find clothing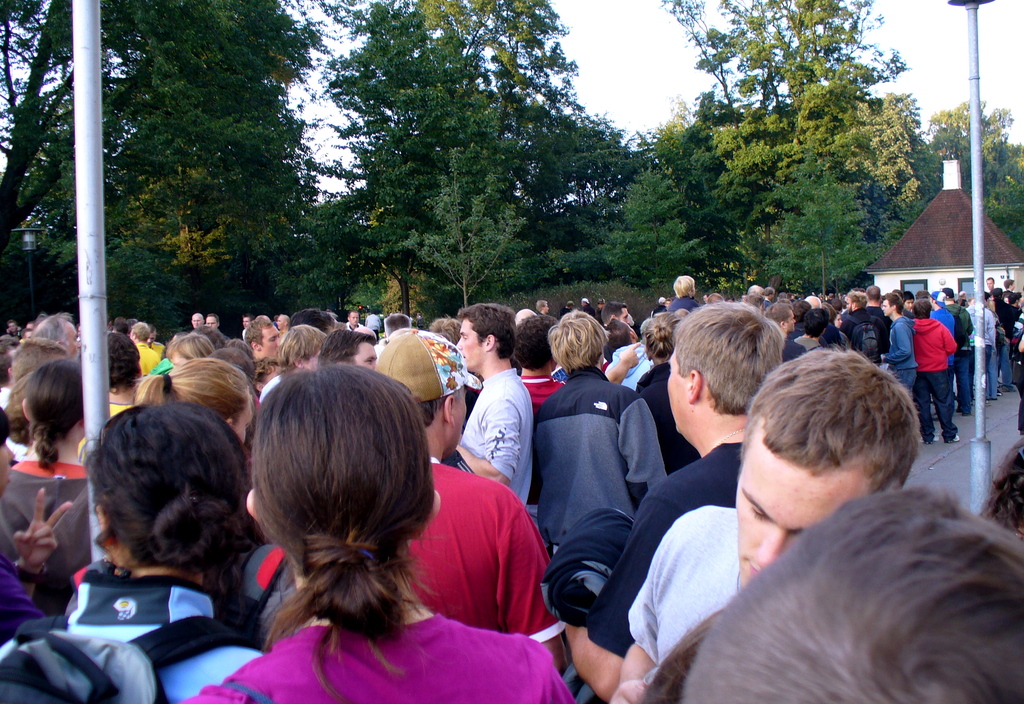
crop(456, 362, 537, 495)
